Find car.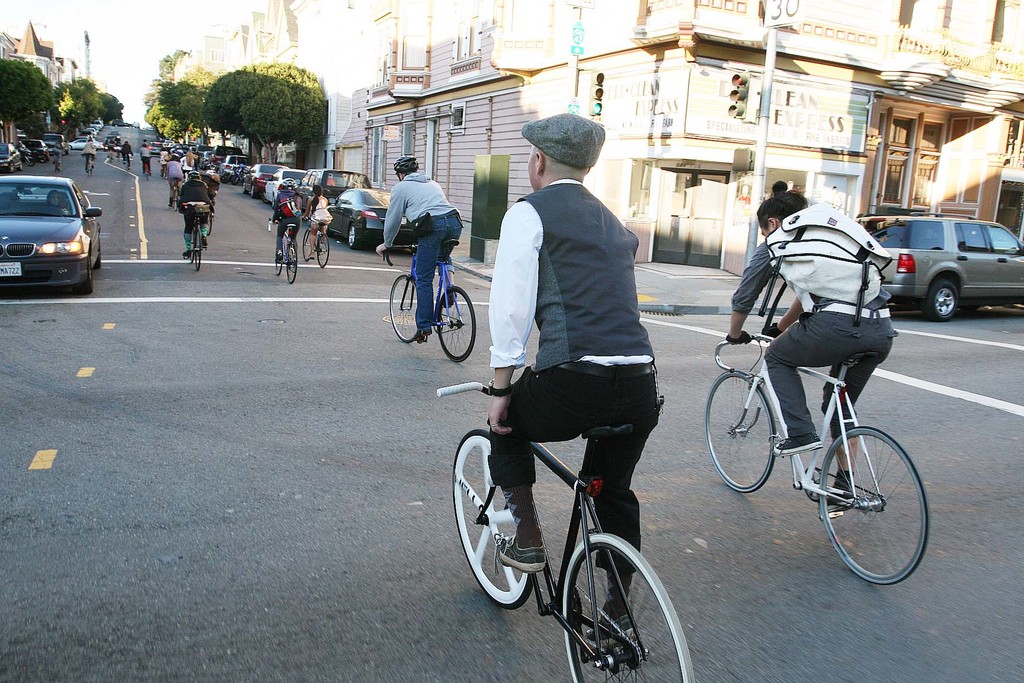
locate(15, 133, 25, 142).
